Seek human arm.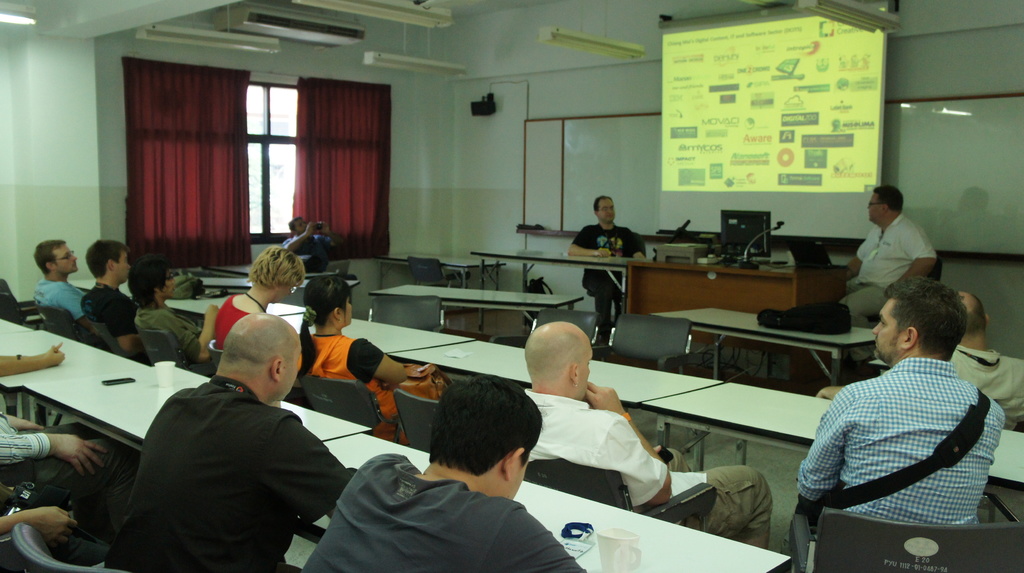
crop(0, 427, 108, 478).
